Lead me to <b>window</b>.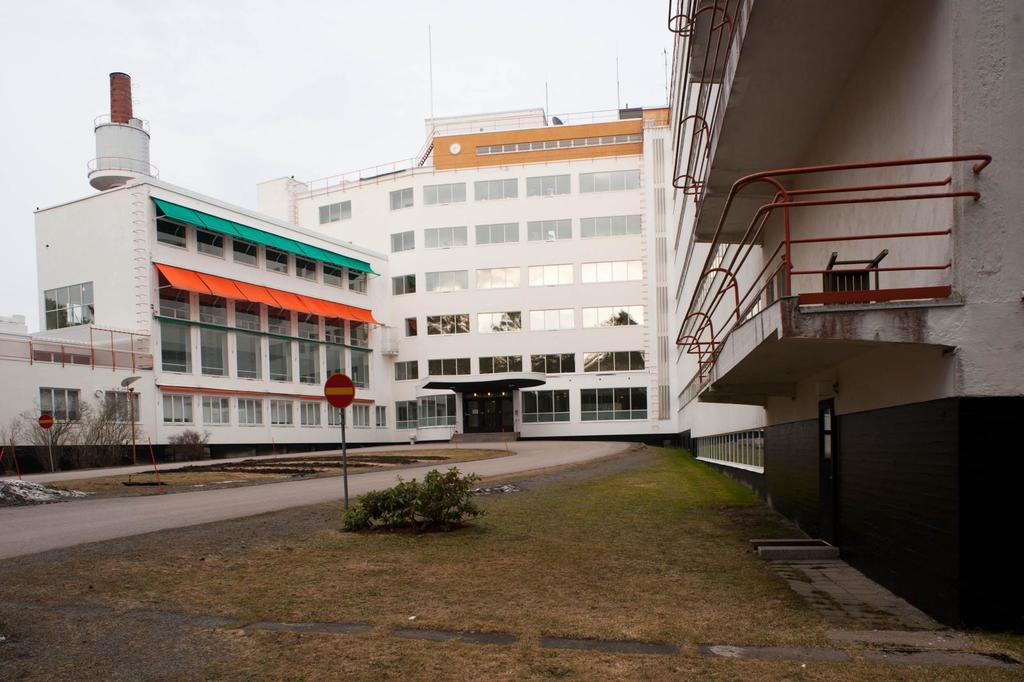
Lead to l=529, t=220, r=570, b=242.
